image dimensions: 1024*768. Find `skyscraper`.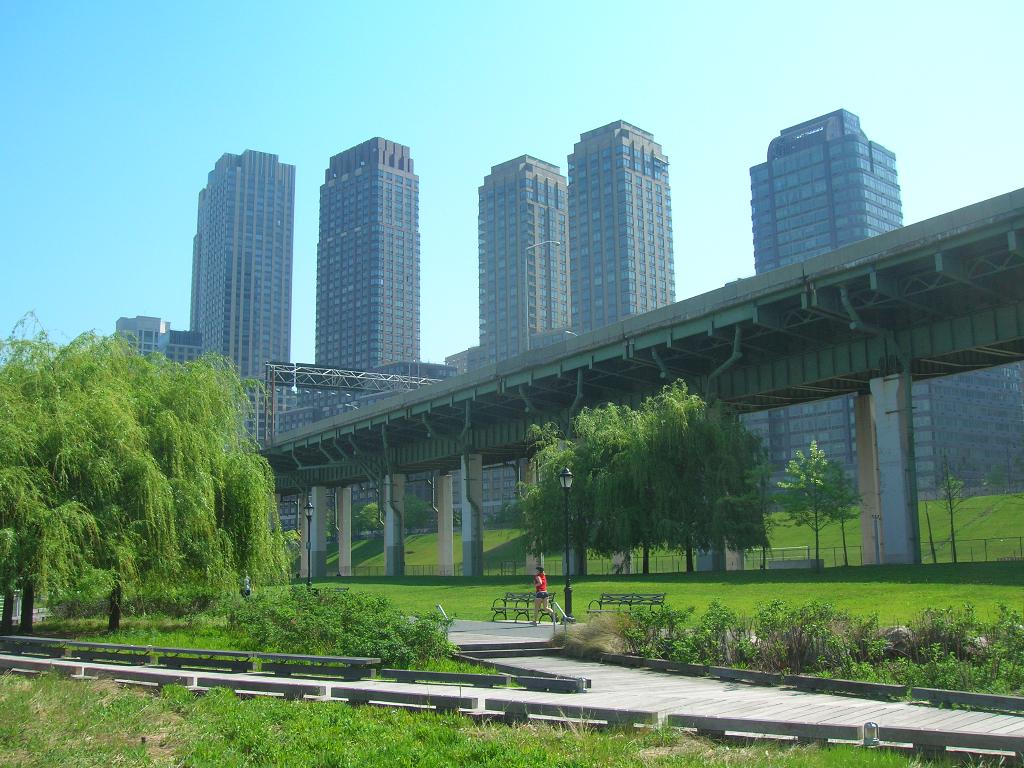
(x1=568, y1=116, x2=675, y2=328).
